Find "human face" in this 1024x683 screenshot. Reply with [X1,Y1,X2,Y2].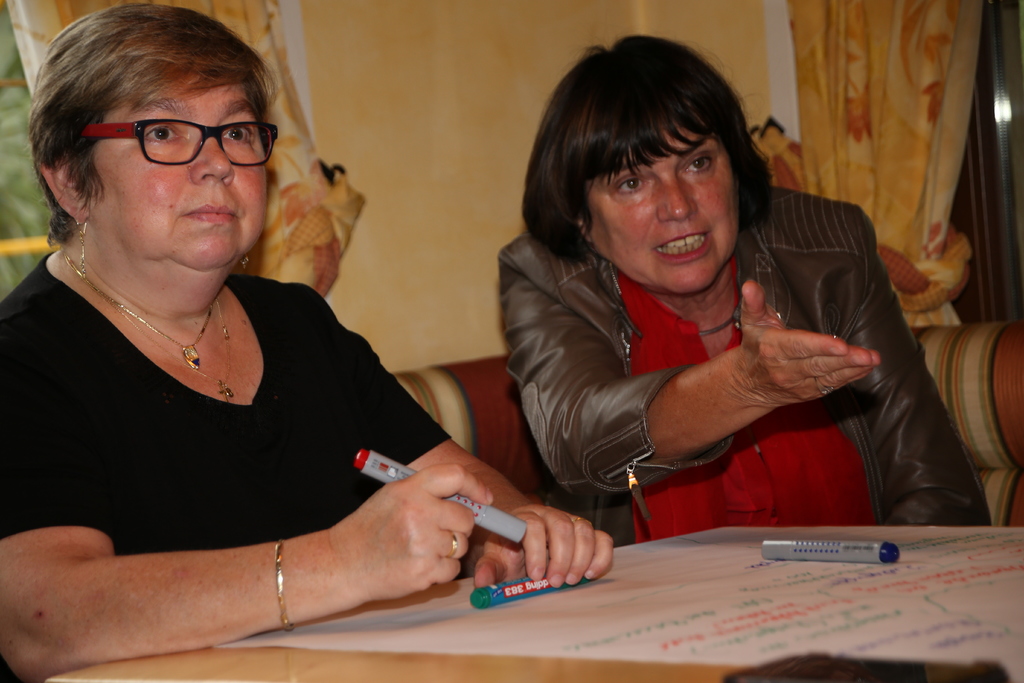
[582,124,740,298].
